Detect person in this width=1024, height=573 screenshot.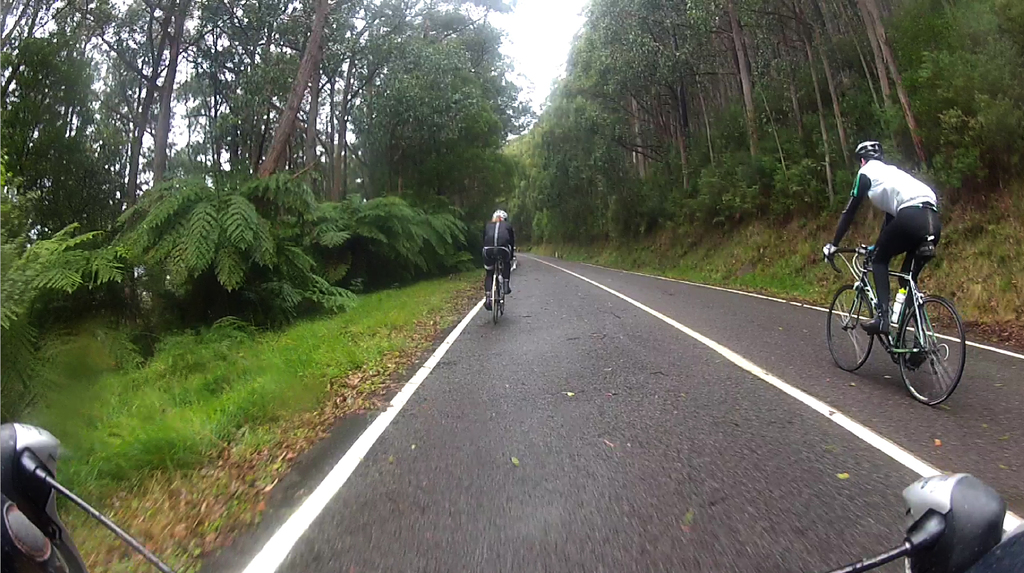
Detection: x1=481, y1=208, x2=516, y2=314.
